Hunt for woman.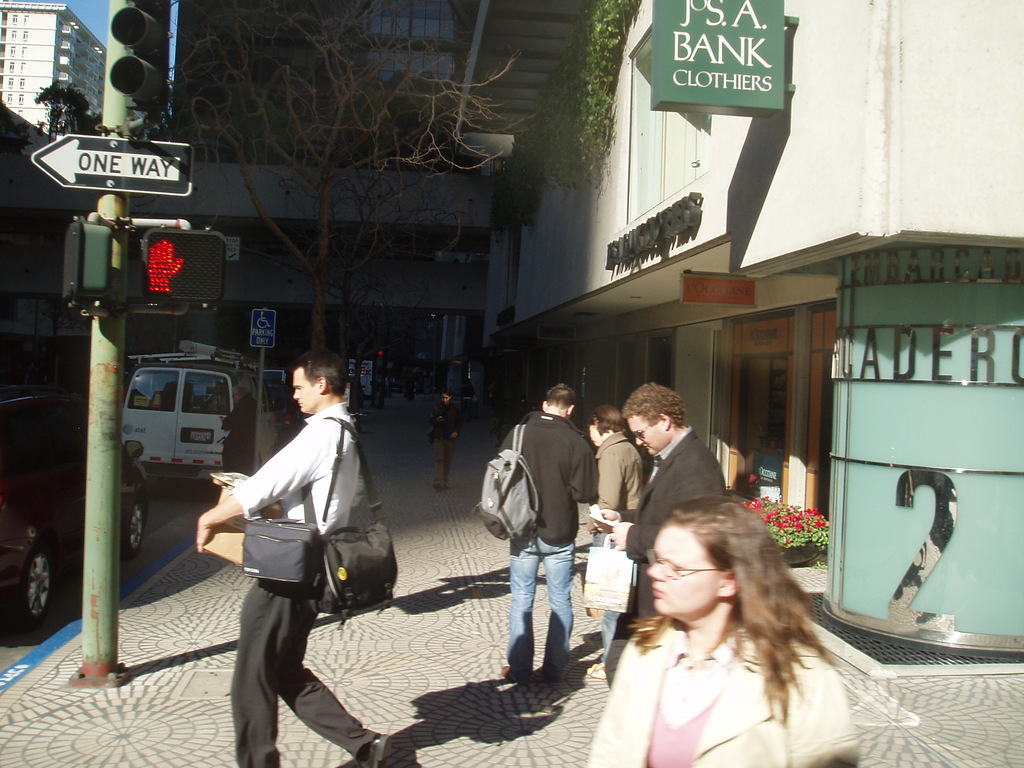
Hunted down at x1=586, y1=451, x2=868, y2=767.
